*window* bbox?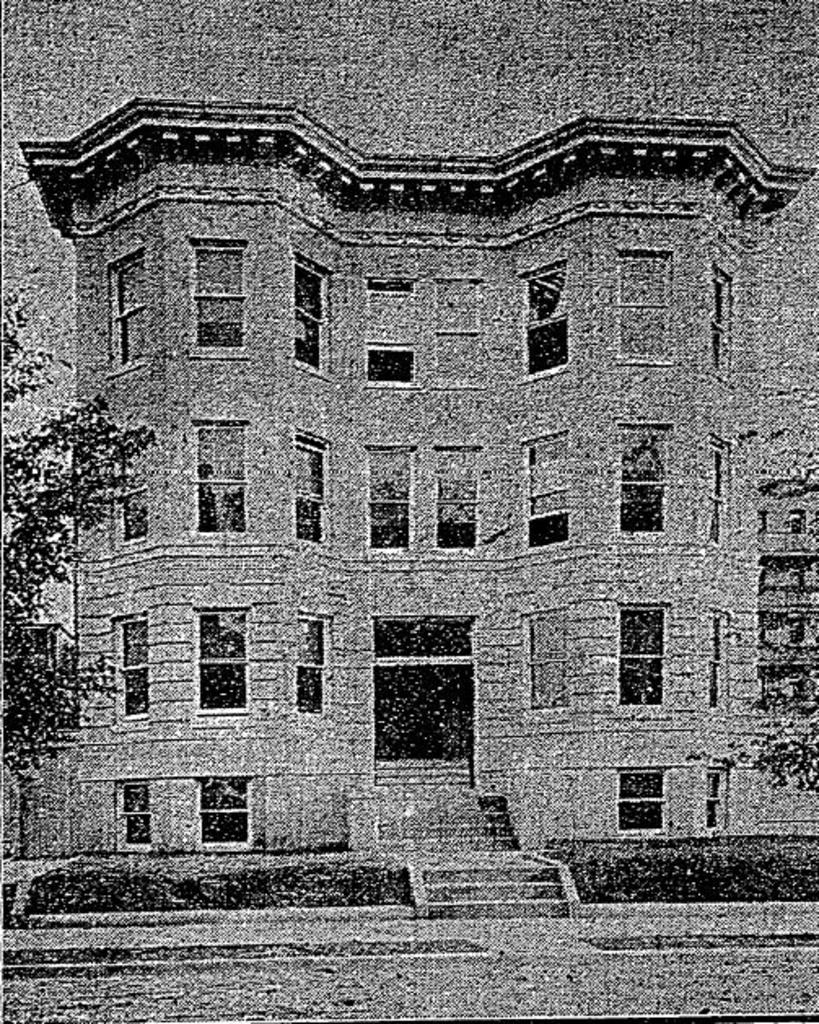
rect(703, 615, 725, 710)
